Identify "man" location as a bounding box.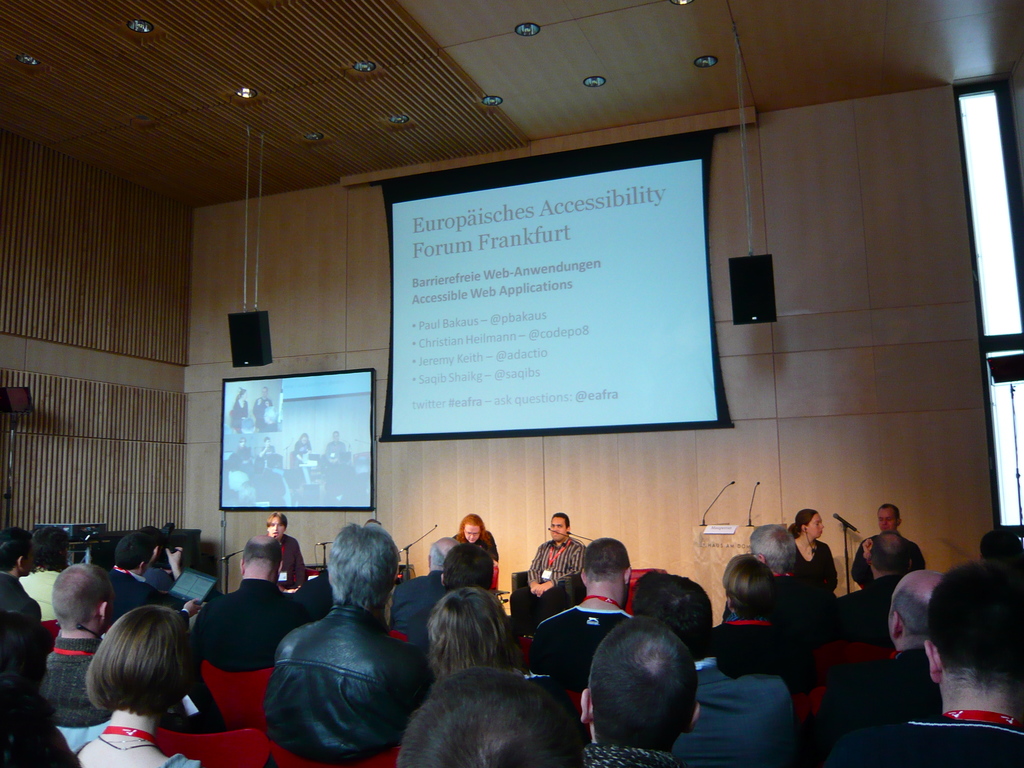
820,564,1023,767.
